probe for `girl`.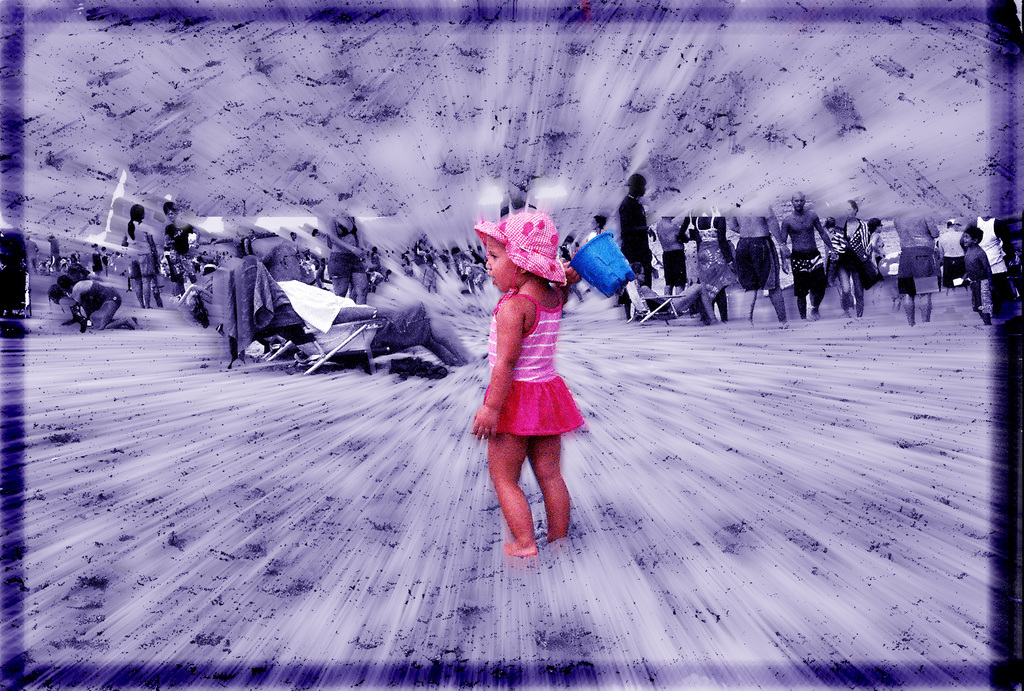
Probe result: crop(473, 209, 587, 552).
